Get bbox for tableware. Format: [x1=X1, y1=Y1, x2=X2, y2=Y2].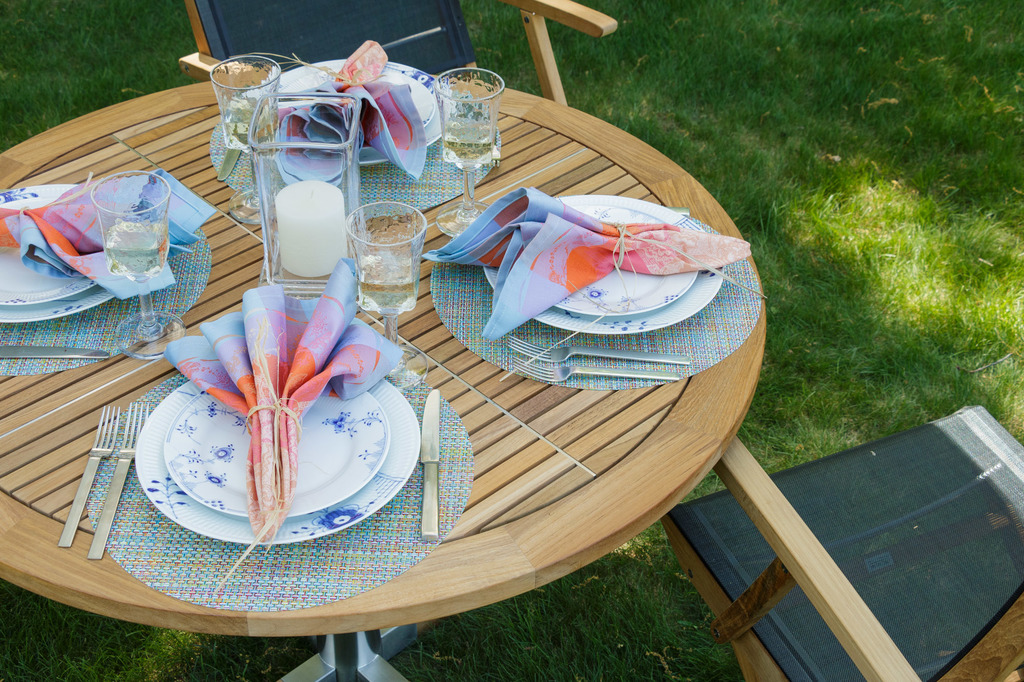
[x1=0, y1=345, x2=110, y2=359].
